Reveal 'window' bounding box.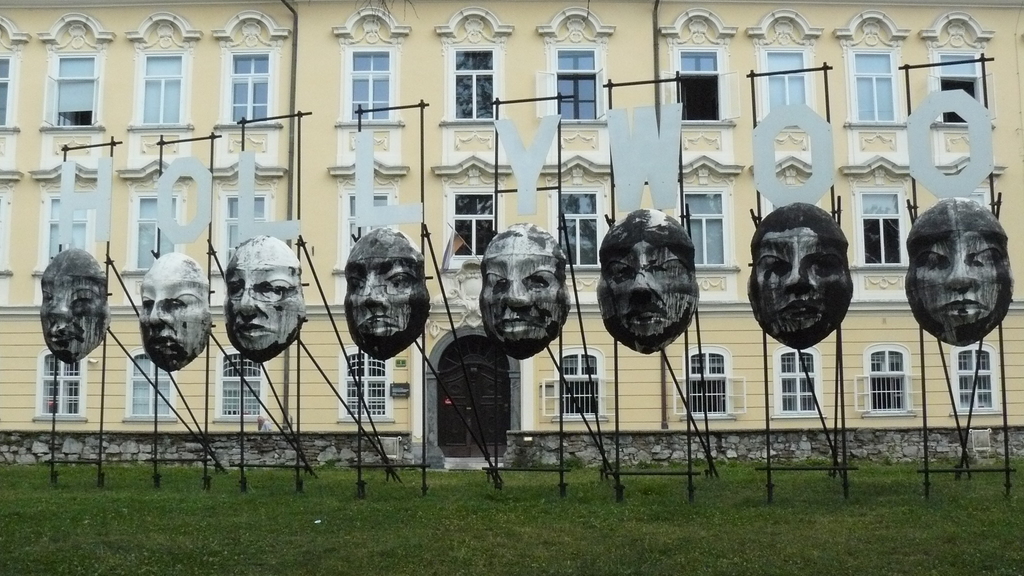
Revealed: box(556, 355, 604, 418).
